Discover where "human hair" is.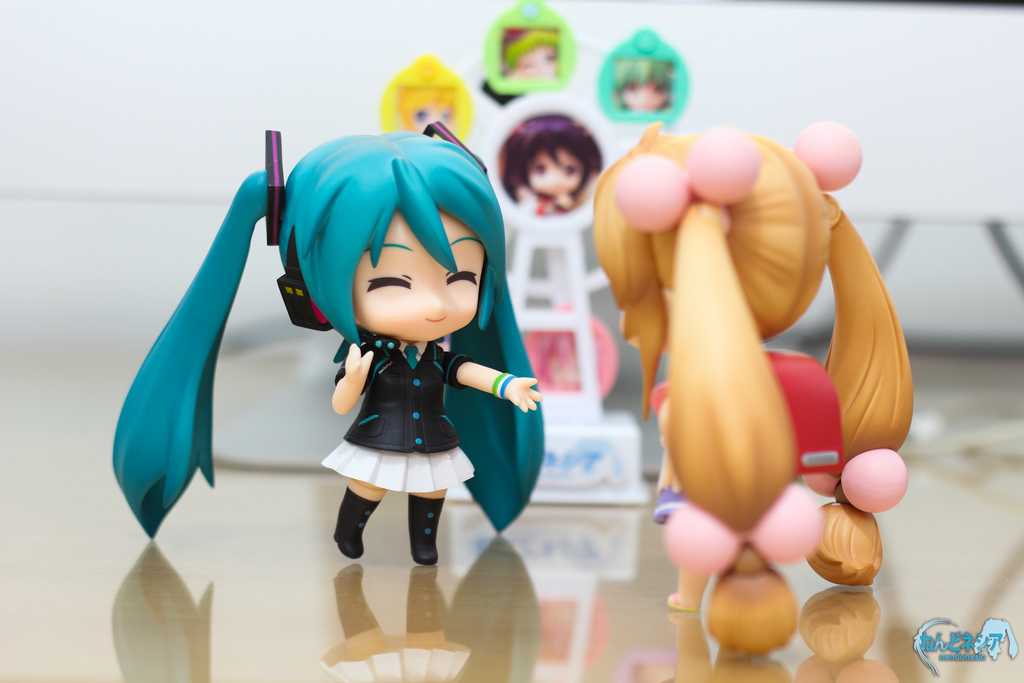
Discovered at l=588, t=120, r=918, b=651.
